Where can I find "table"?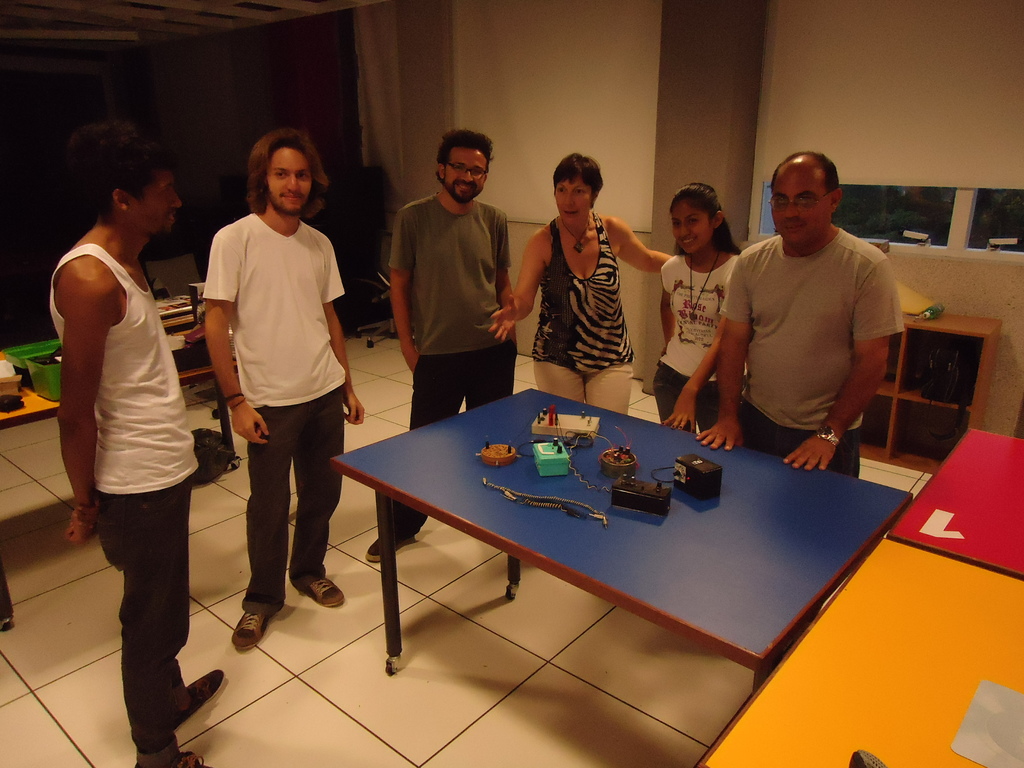
You can find it at {"left": 681, "top": 536, "right": 1023, "bottom": 767}.
